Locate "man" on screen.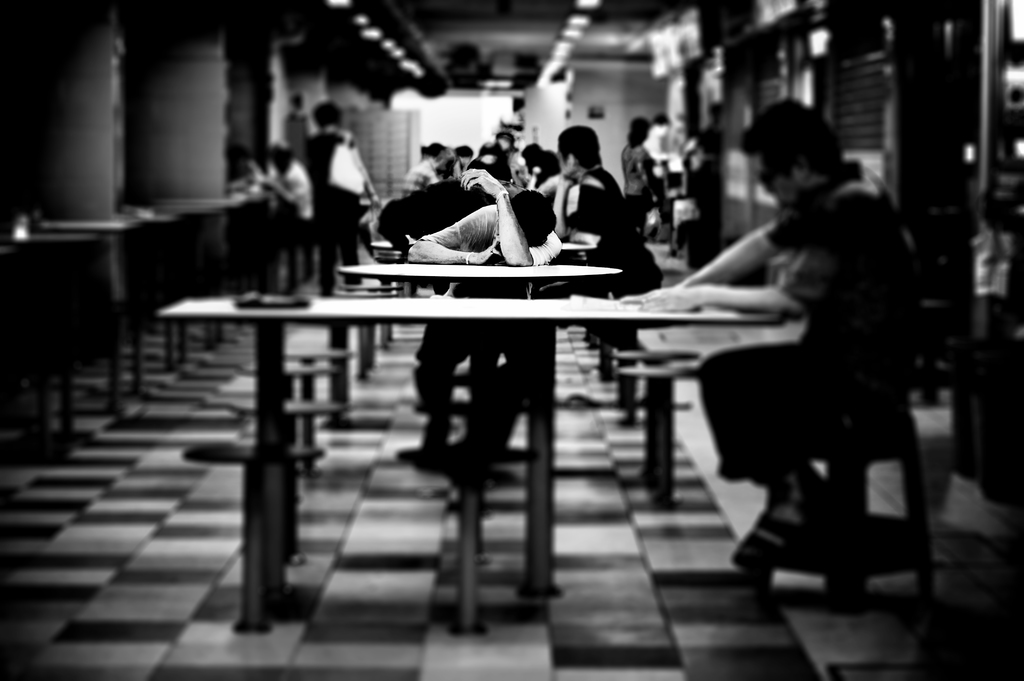
On screen at pyautogui.locateOnScreen(551, 120, 665, 277).
